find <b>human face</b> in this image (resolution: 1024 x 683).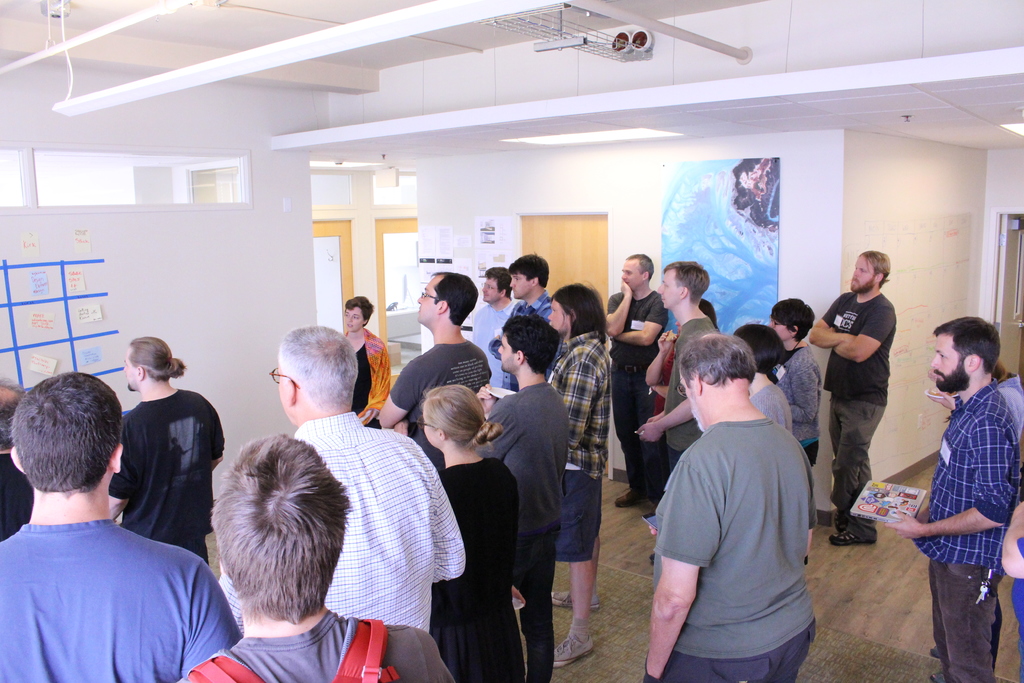
l=495, t=335, r=519, b=375.
